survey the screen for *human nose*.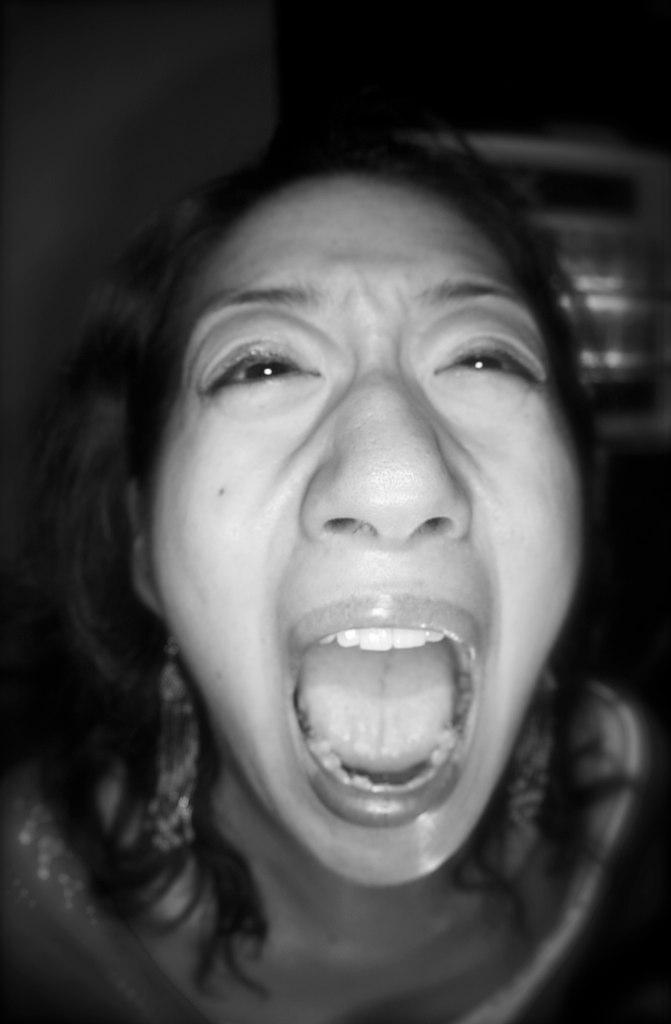
Survey found: (306, 363, 468, 547).
